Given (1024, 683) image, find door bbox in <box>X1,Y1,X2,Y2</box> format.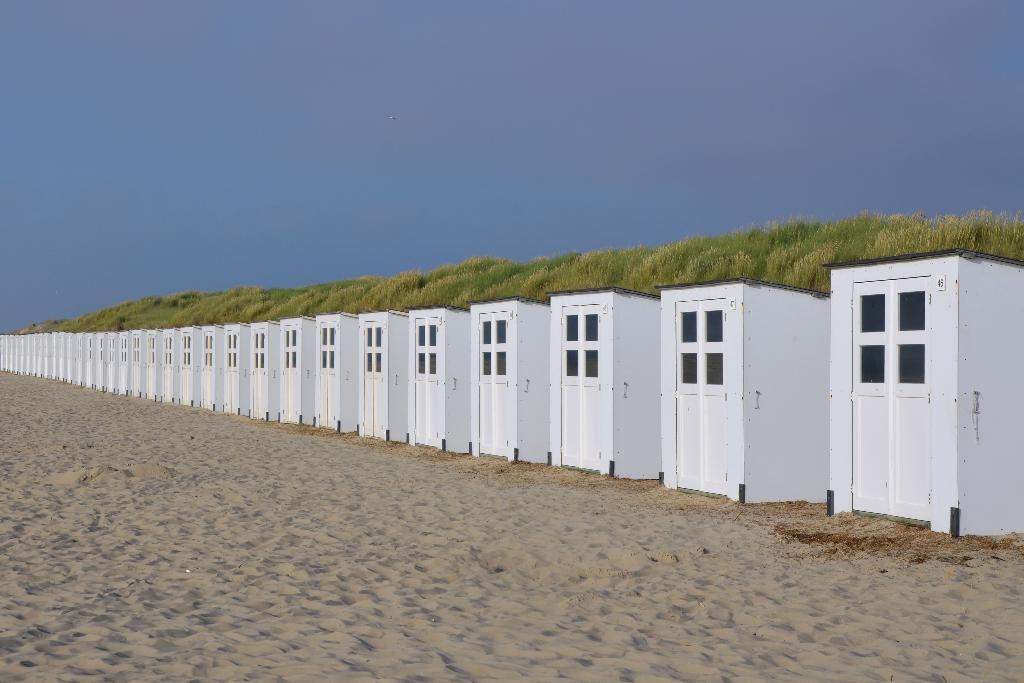
<box>223,328,241,417</box>.
